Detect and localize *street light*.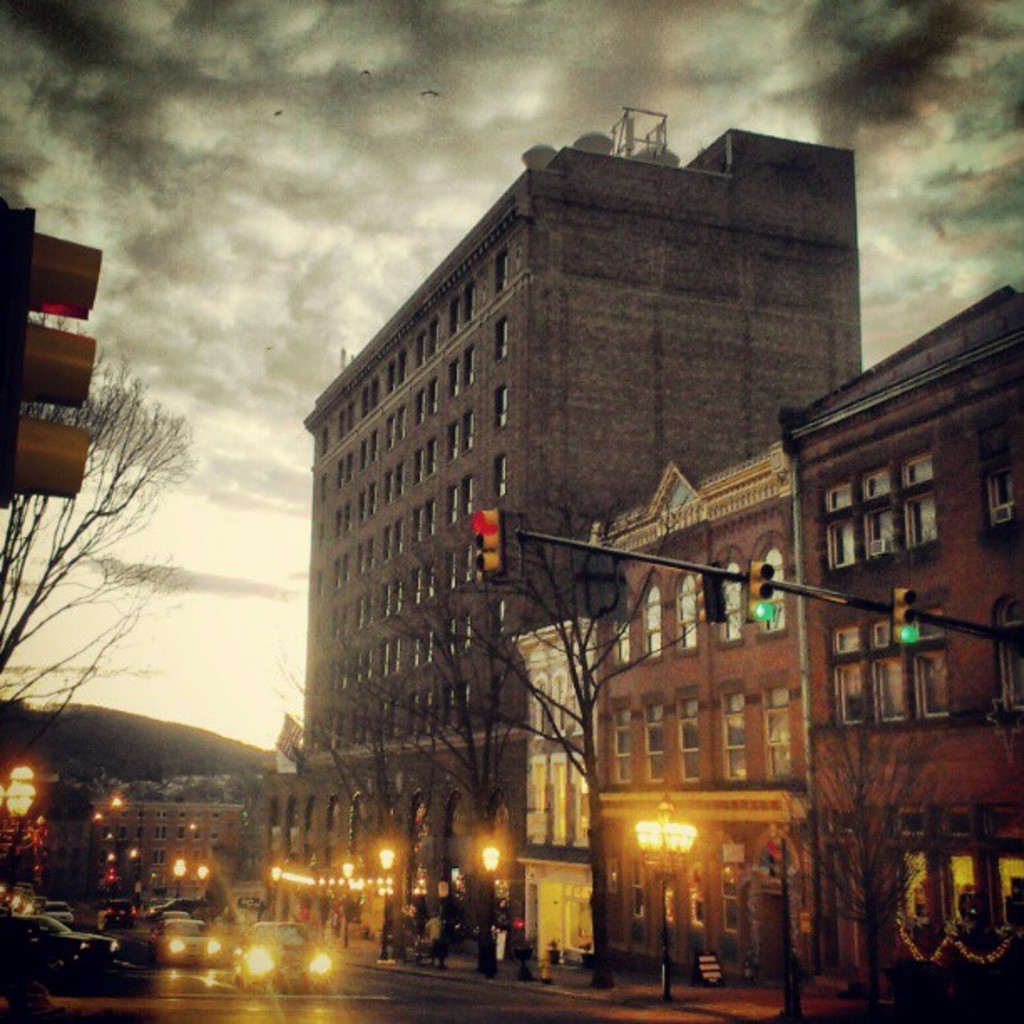
Localized at <bbox>171, 850, 194, 893</bbox>.
